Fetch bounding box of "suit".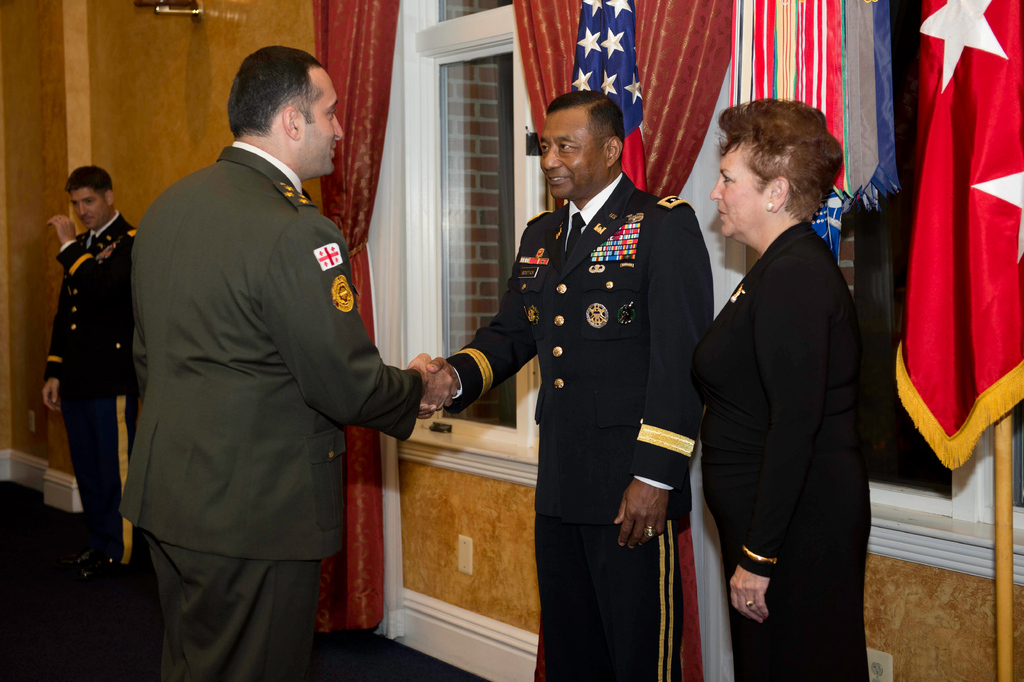
Bbox: (left=118, top=138, right=424, bottom=681).
